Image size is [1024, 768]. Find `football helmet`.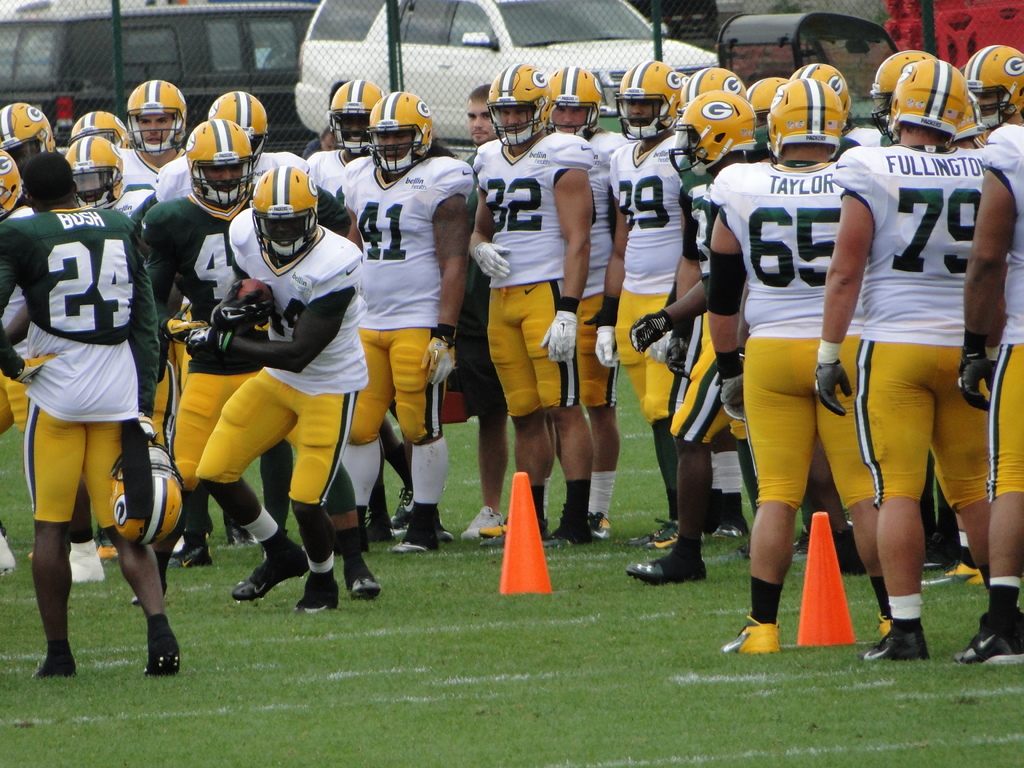
bbox=(73, 109, 134, 142).
